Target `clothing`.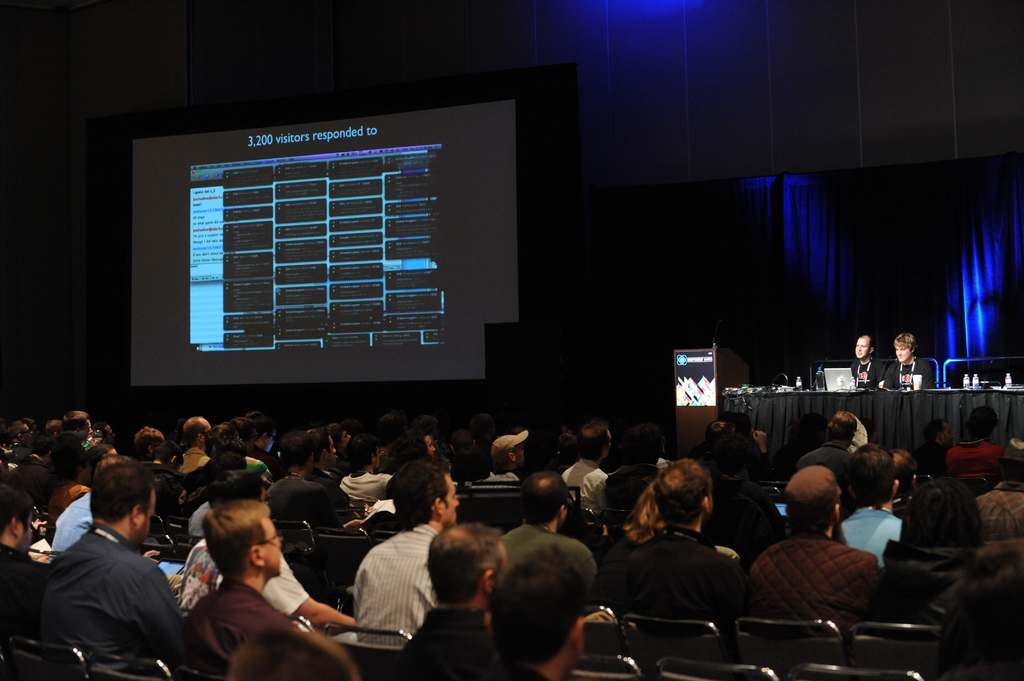
Target region: x1=593, y1=522, x2=744, y2=627.
